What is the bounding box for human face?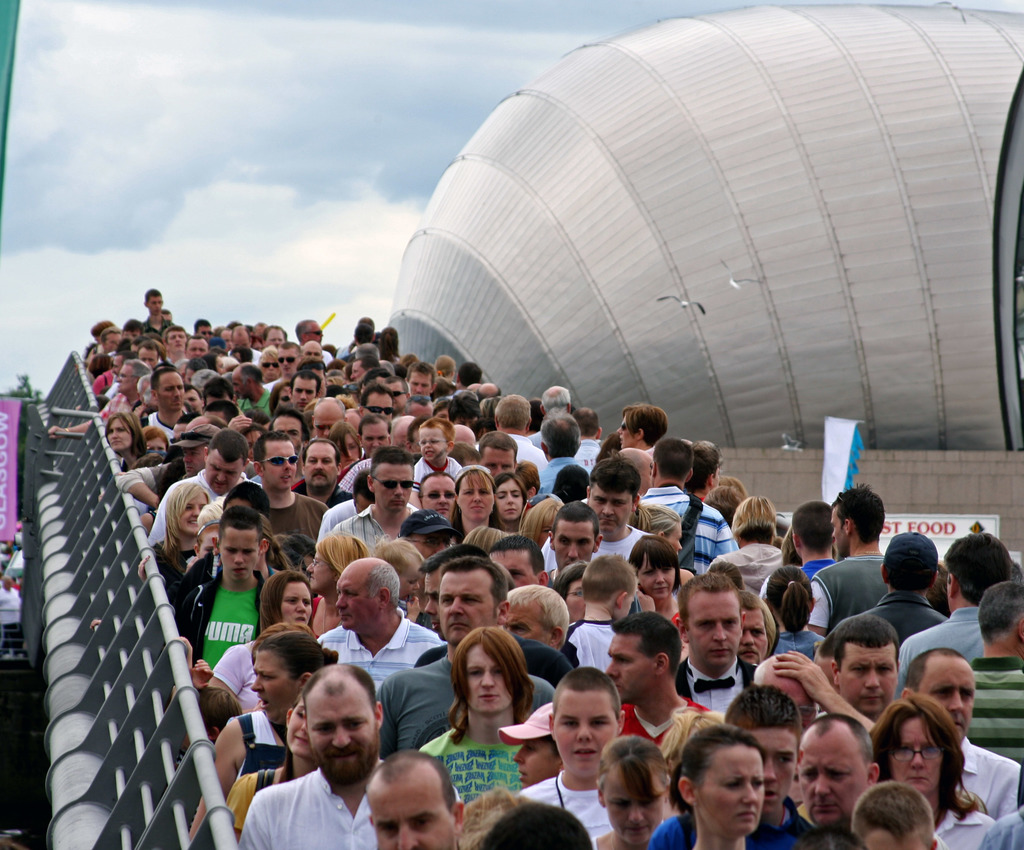
[259, 357, 278, 381].
